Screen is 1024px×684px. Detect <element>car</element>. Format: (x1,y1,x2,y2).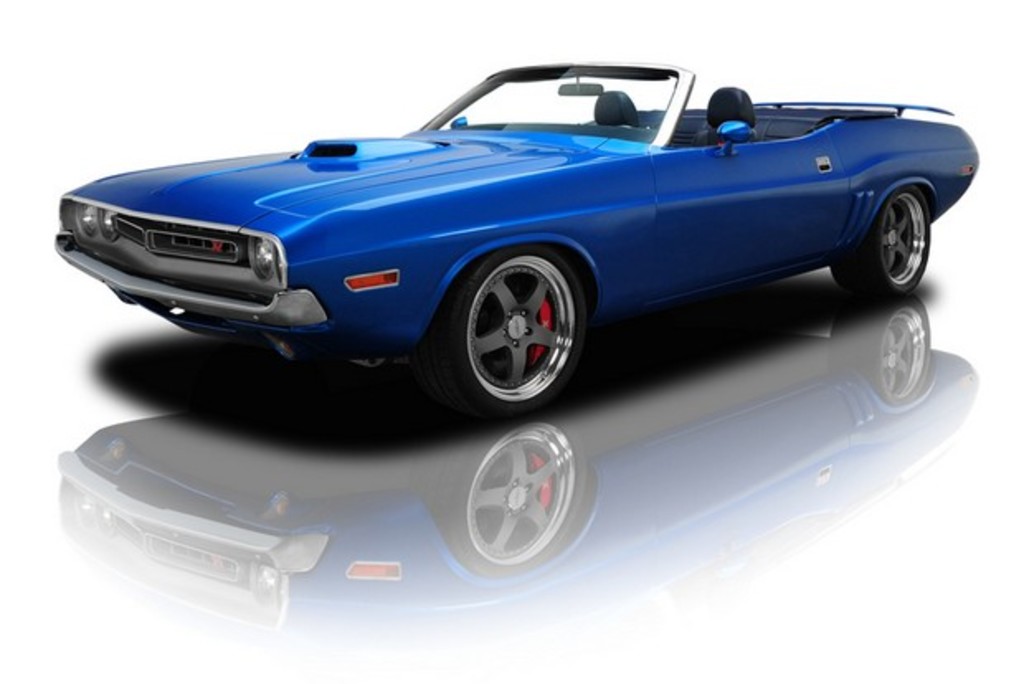
(51,51,973,416).
